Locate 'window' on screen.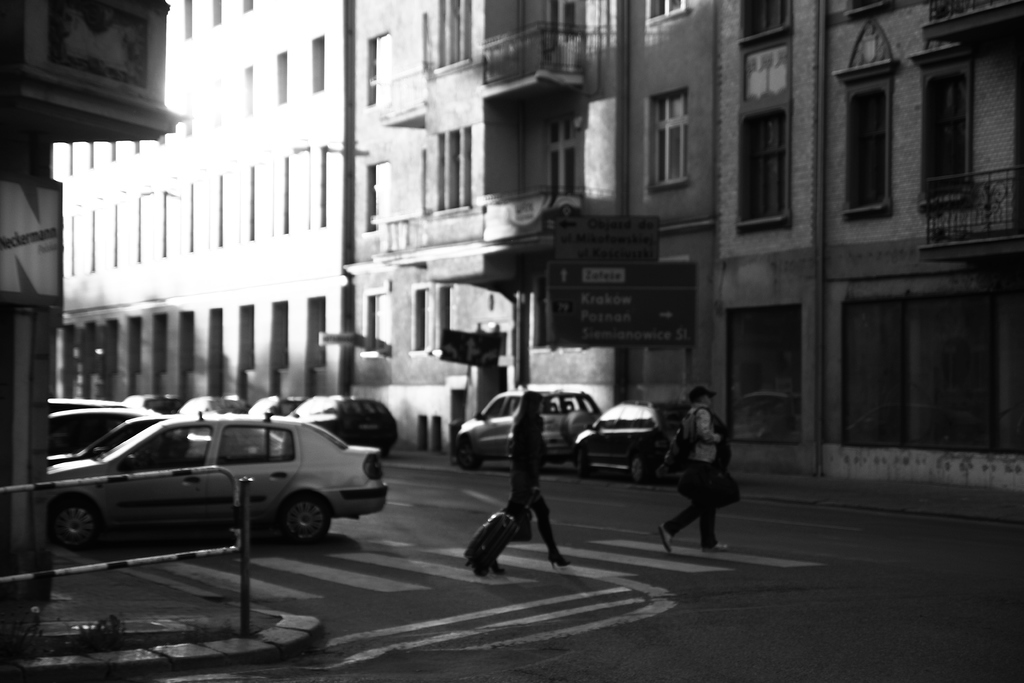
On screen at l=92, t=208, r=98, b=279.
